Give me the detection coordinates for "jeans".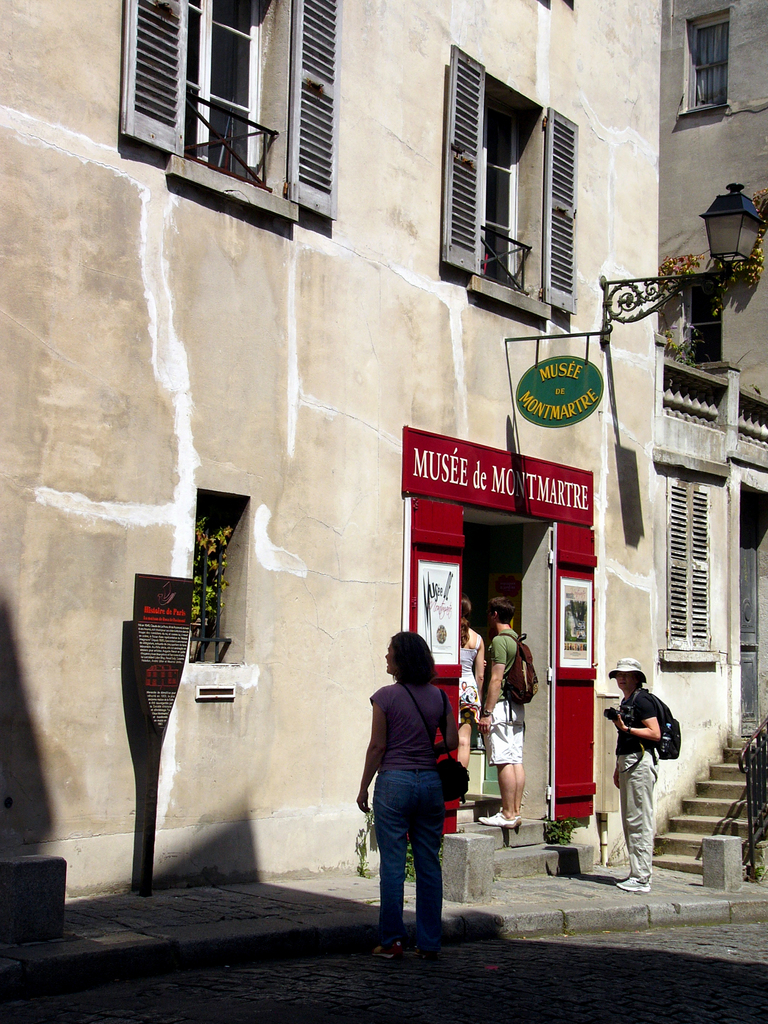
371,769,442,952.
